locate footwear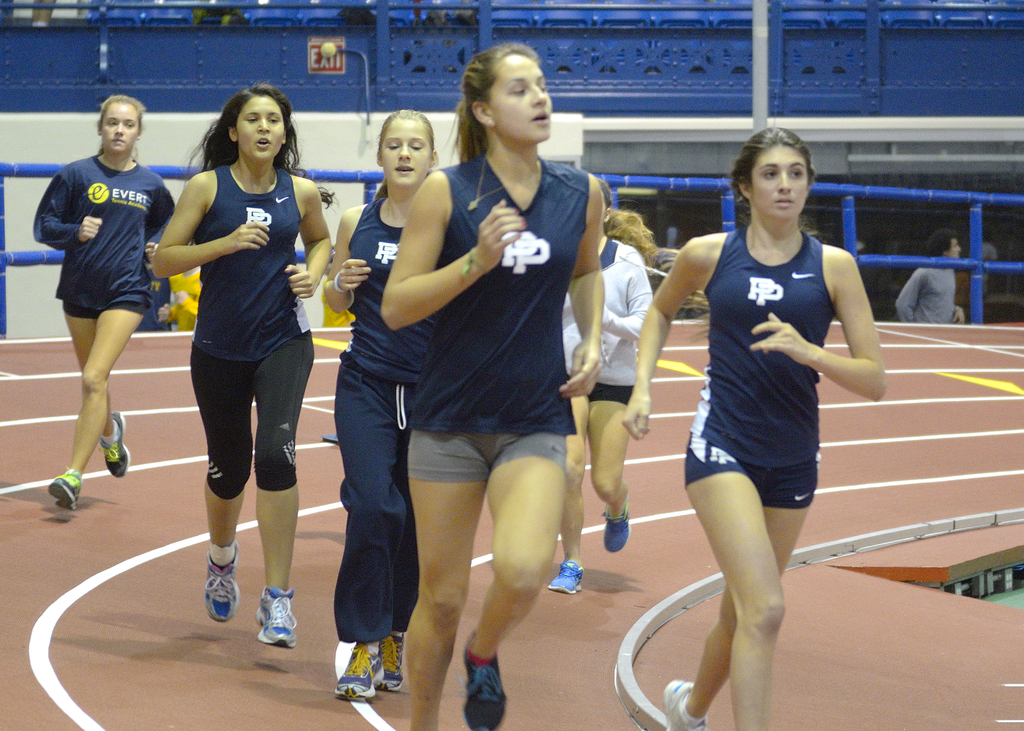
{"left": 45, "top": 463, "right": 82, "bottom": 516}
